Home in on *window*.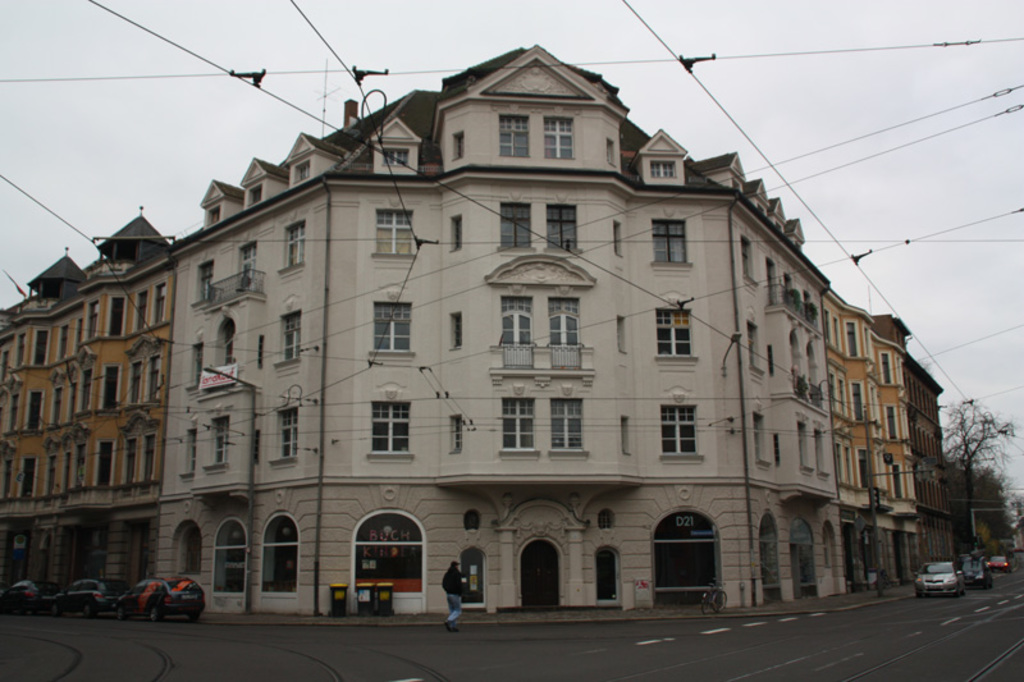
Homed in at x1=648 y1=156 x2=681 y2=184.
